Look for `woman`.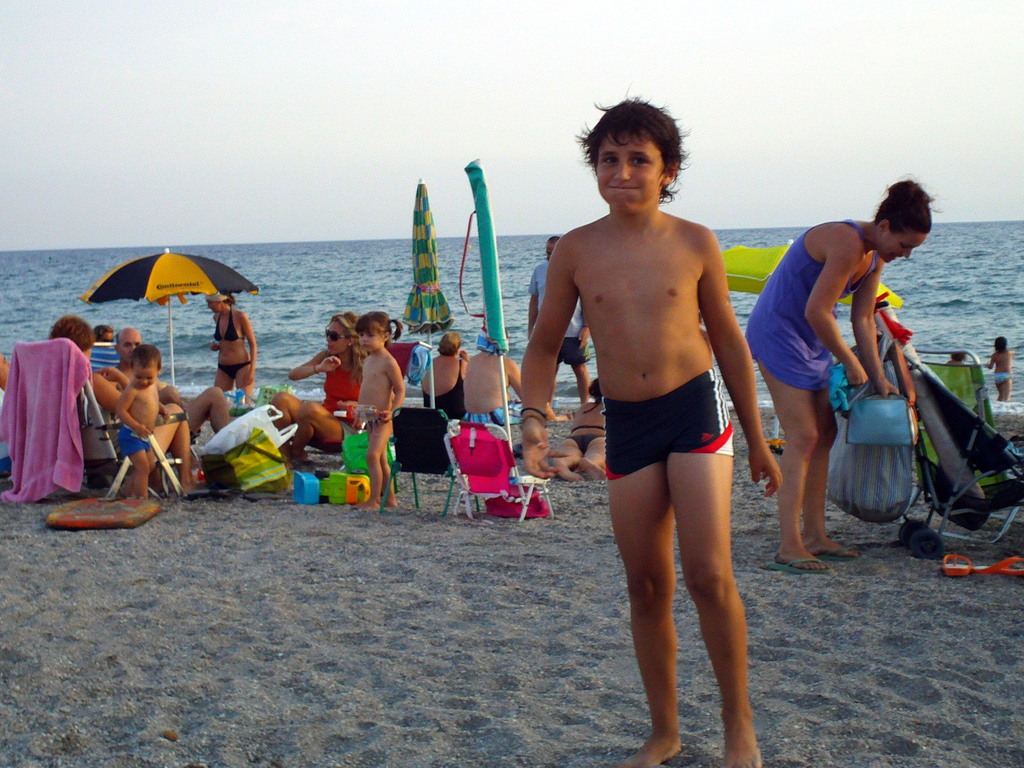
Found: <bbox>420, 332, 471, 418</bbox>.
